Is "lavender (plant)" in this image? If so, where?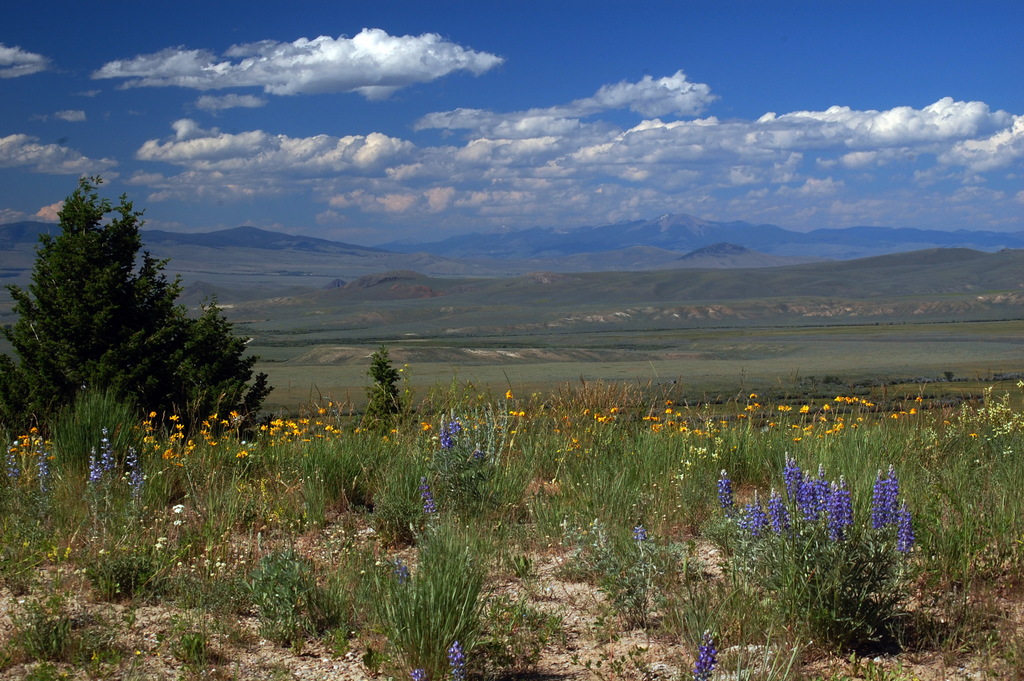
Yes, at <region>771, 484, 790, 540</region>.
